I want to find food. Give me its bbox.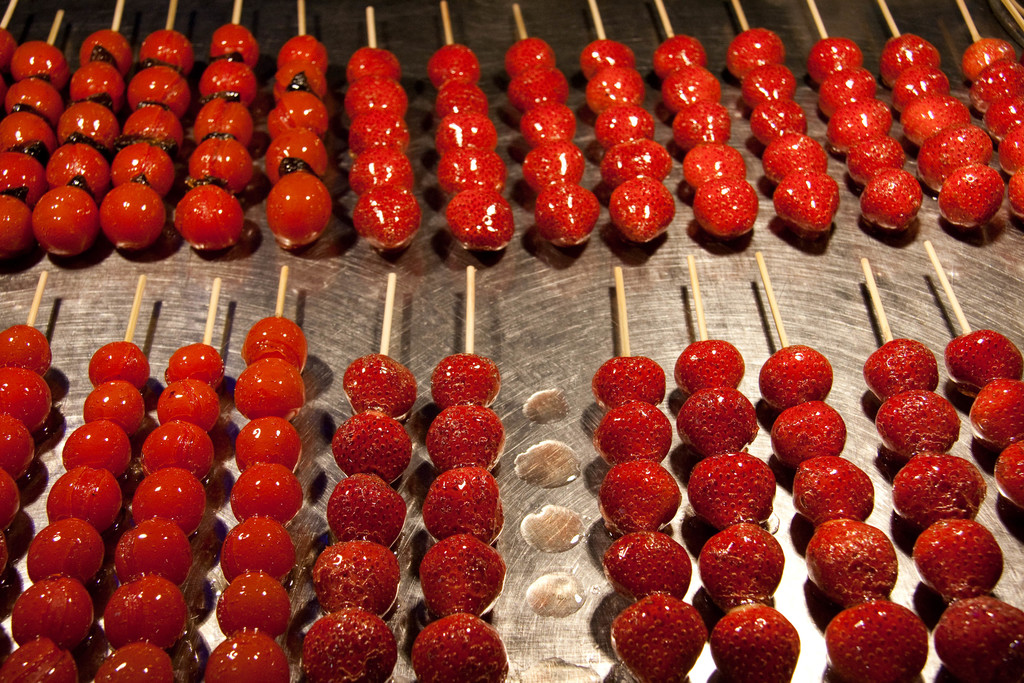
box(104, 567, 188, 652).
